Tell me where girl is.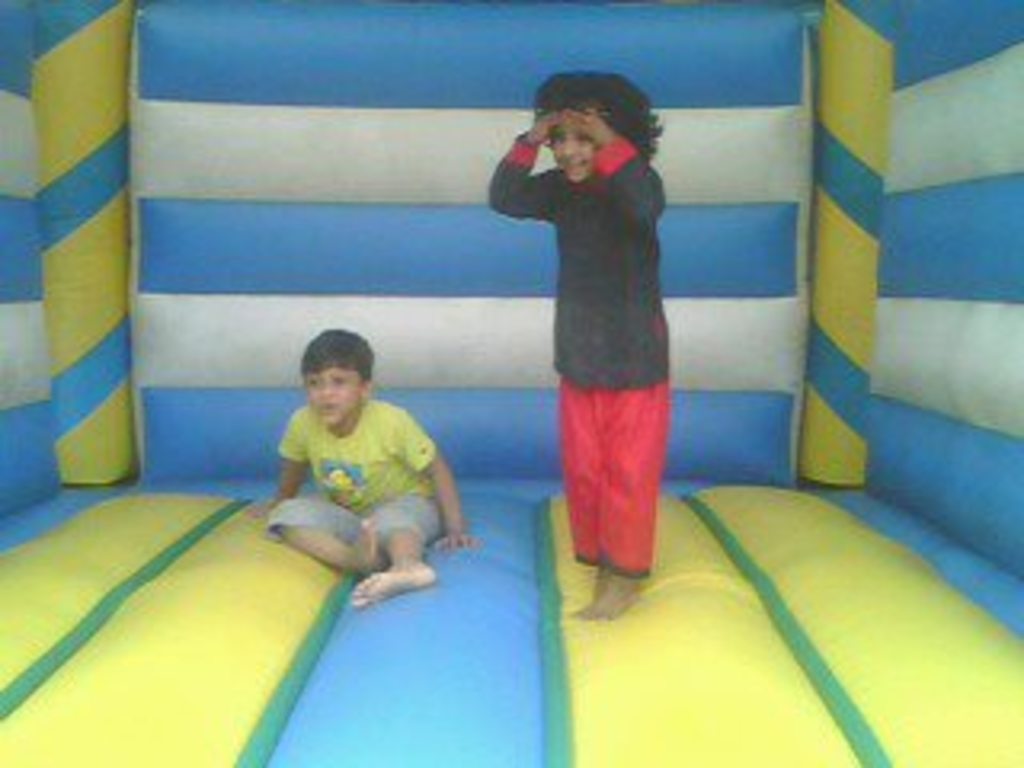
girl is at select_region(486, 67, 672, 640).
